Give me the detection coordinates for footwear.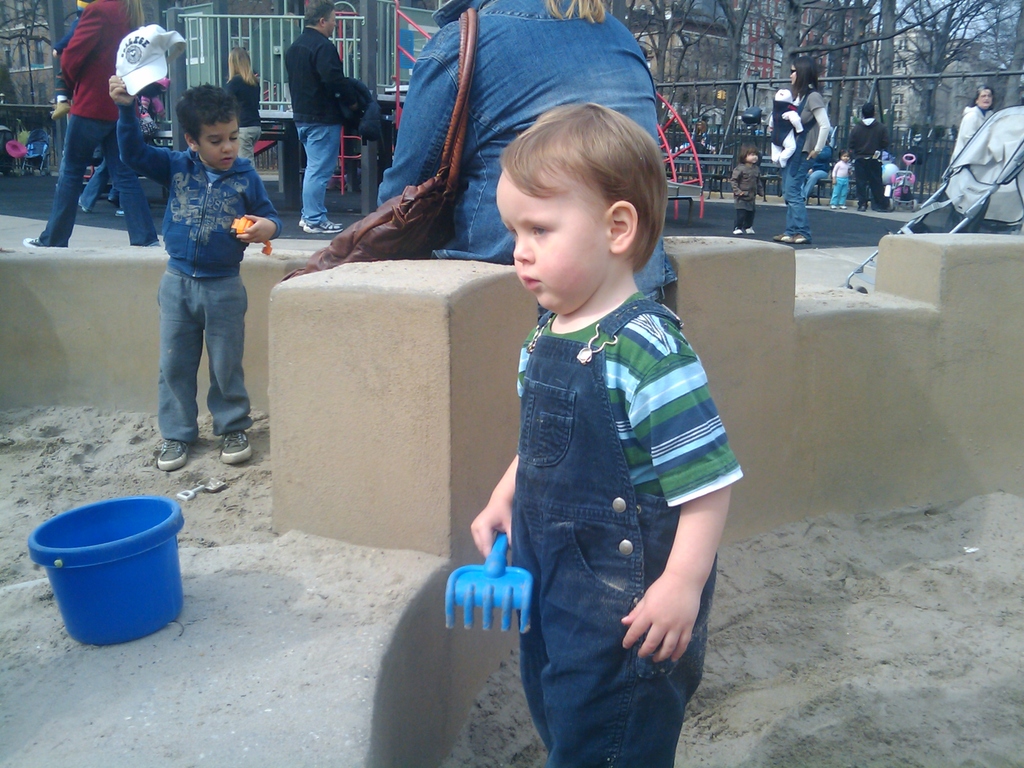
773, 234, 796, 241.
